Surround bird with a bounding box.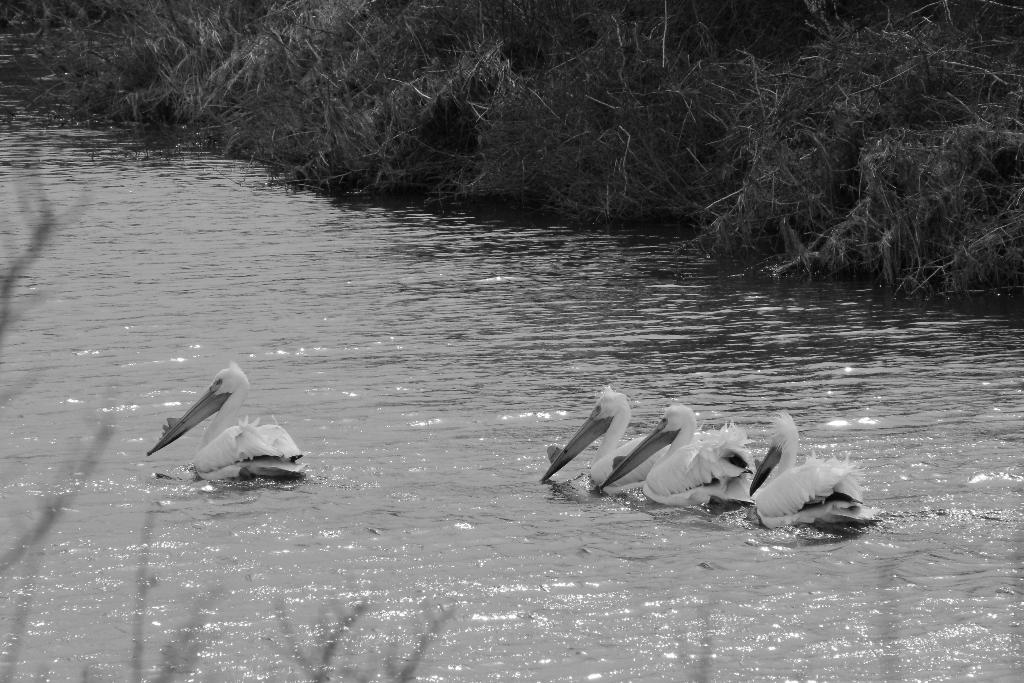
detection(540, 383, 666, 493).
